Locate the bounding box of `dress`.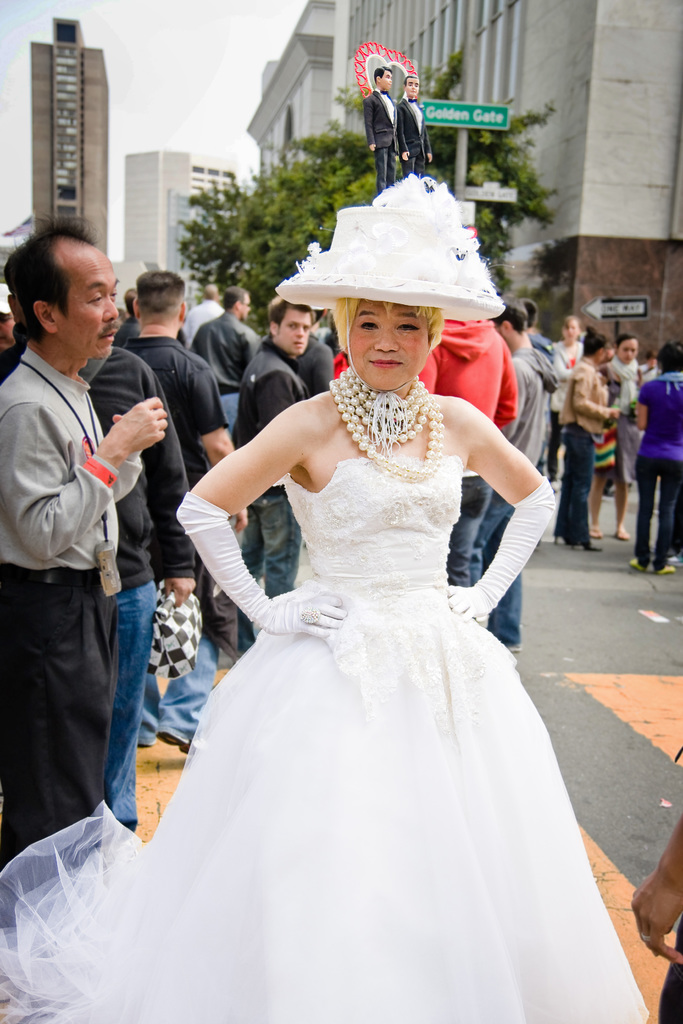
Bounding box: (1,451,653,1021).
